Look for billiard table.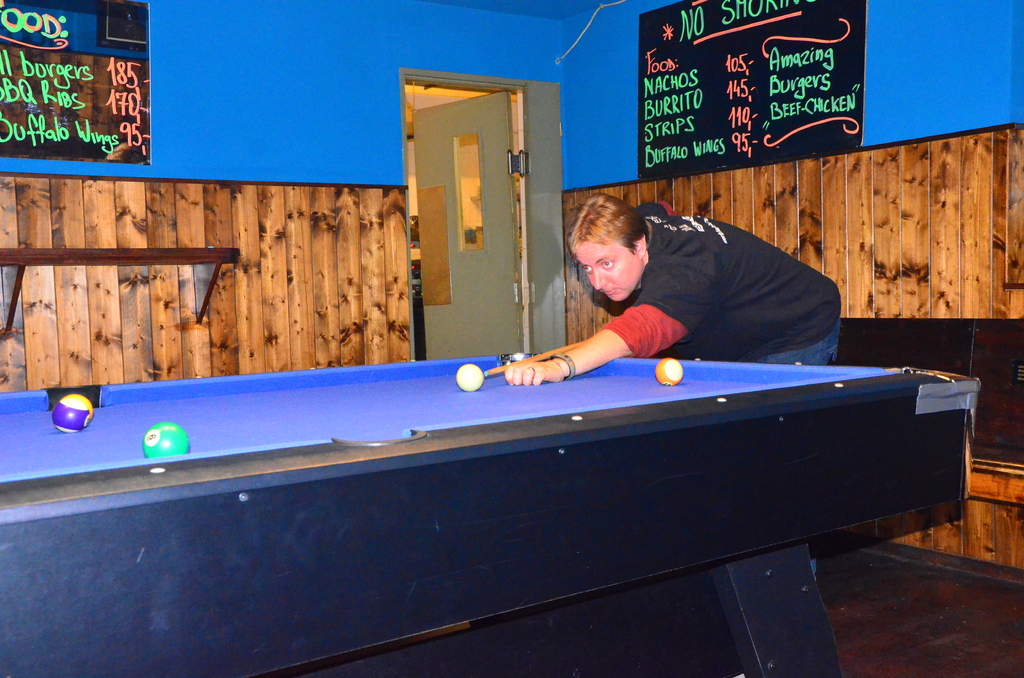
Found: crop(0, 357, 982, 677).
